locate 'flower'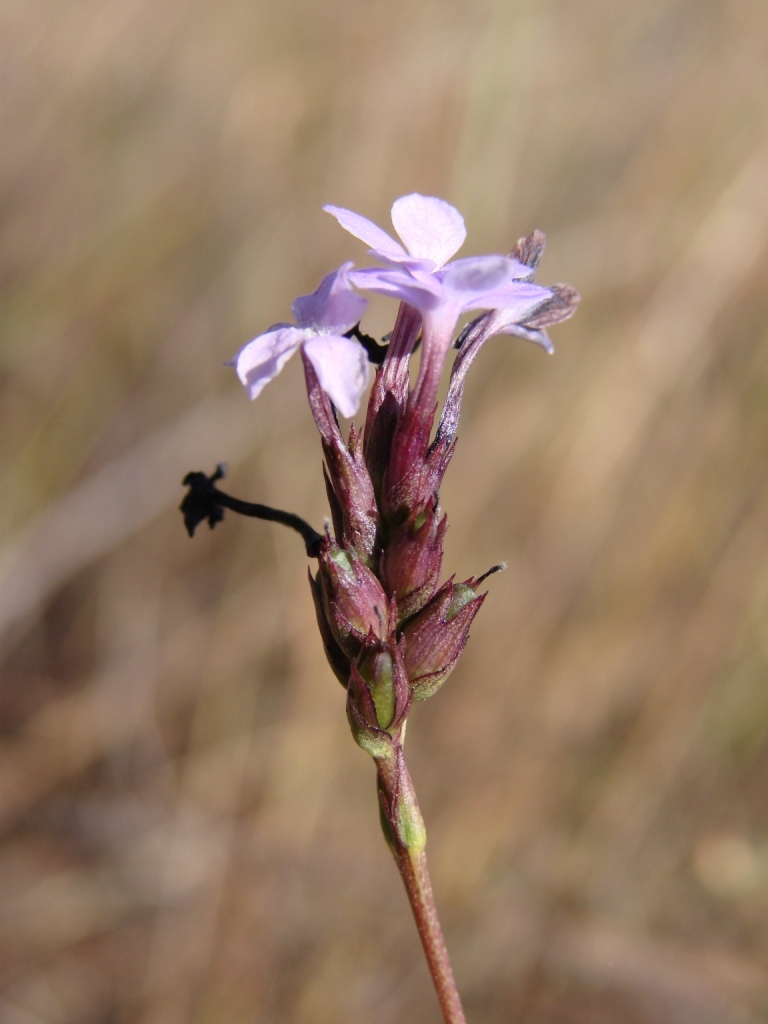
(left=241, top=271, right=371, bottom=471)
